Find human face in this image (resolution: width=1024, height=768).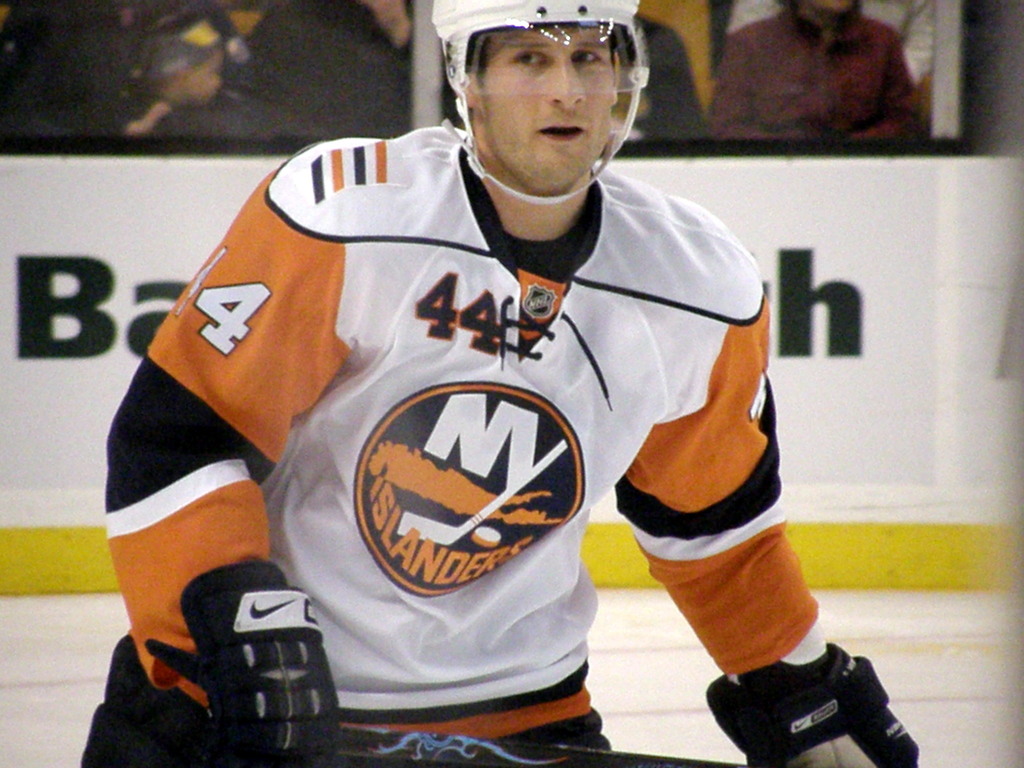
crop(468, 17, 611, 188).
